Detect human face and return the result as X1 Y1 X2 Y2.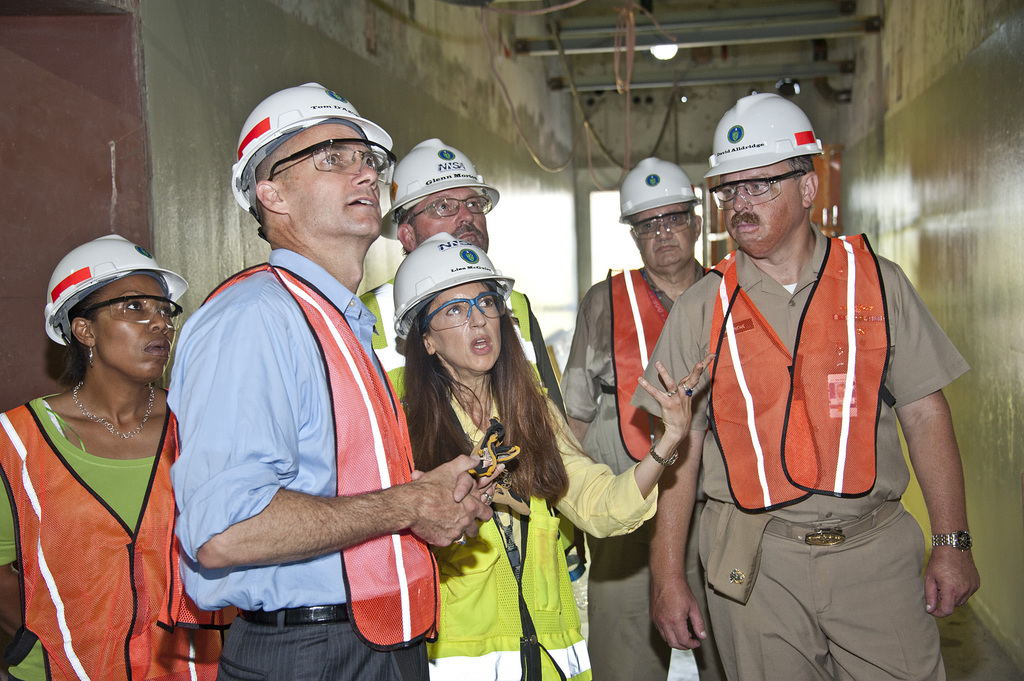
630 208 692 271.
